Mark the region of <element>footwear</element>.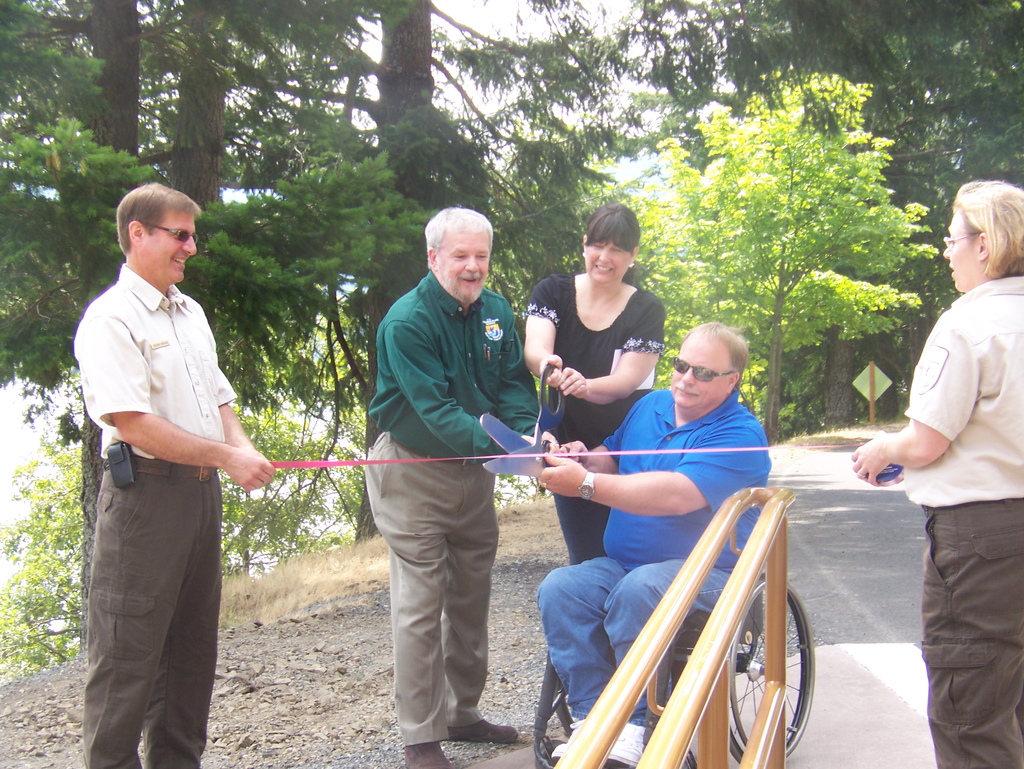
Region: left=552, top=718, right=582, bottom=758.
